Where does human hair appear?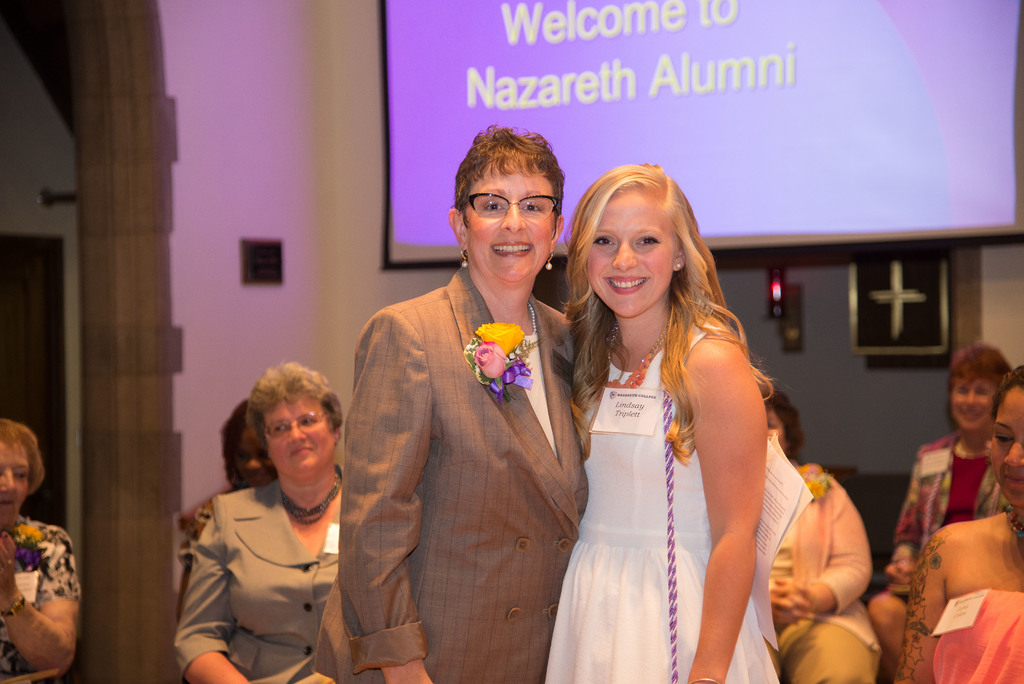
Appears at [761, 395, 810, 460].
